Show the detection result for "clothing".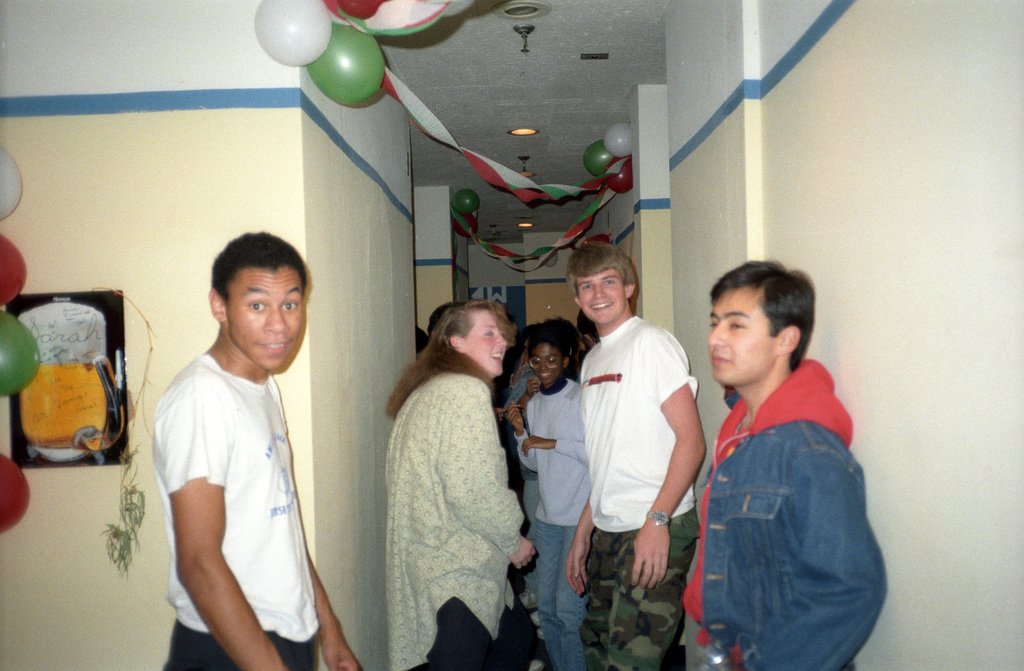
BBox(524, 381, 589, 519).
